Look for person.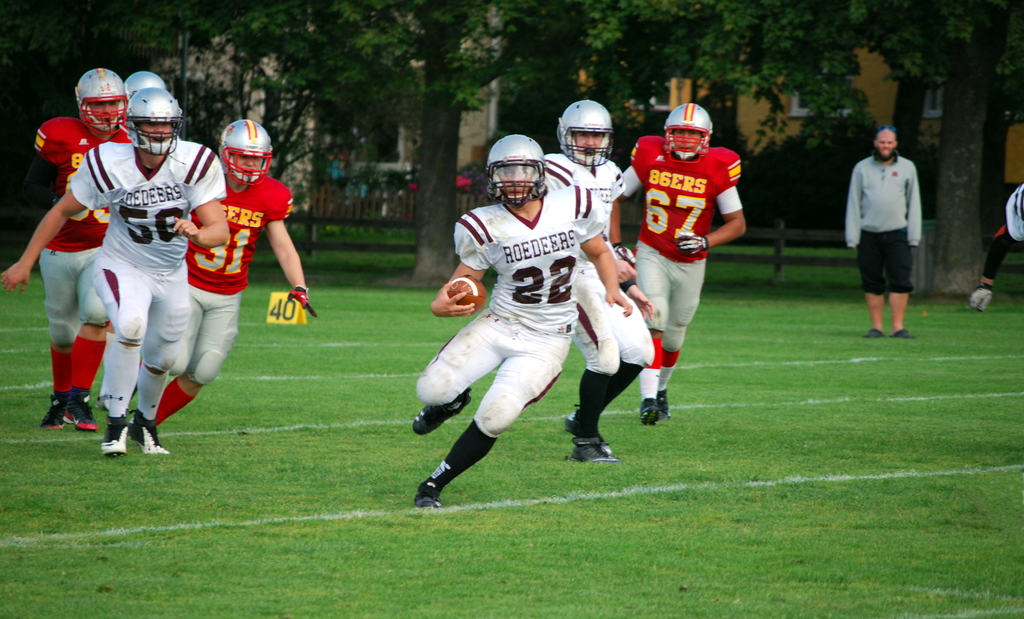
Found: select_region(611, 99, 749, 422).
